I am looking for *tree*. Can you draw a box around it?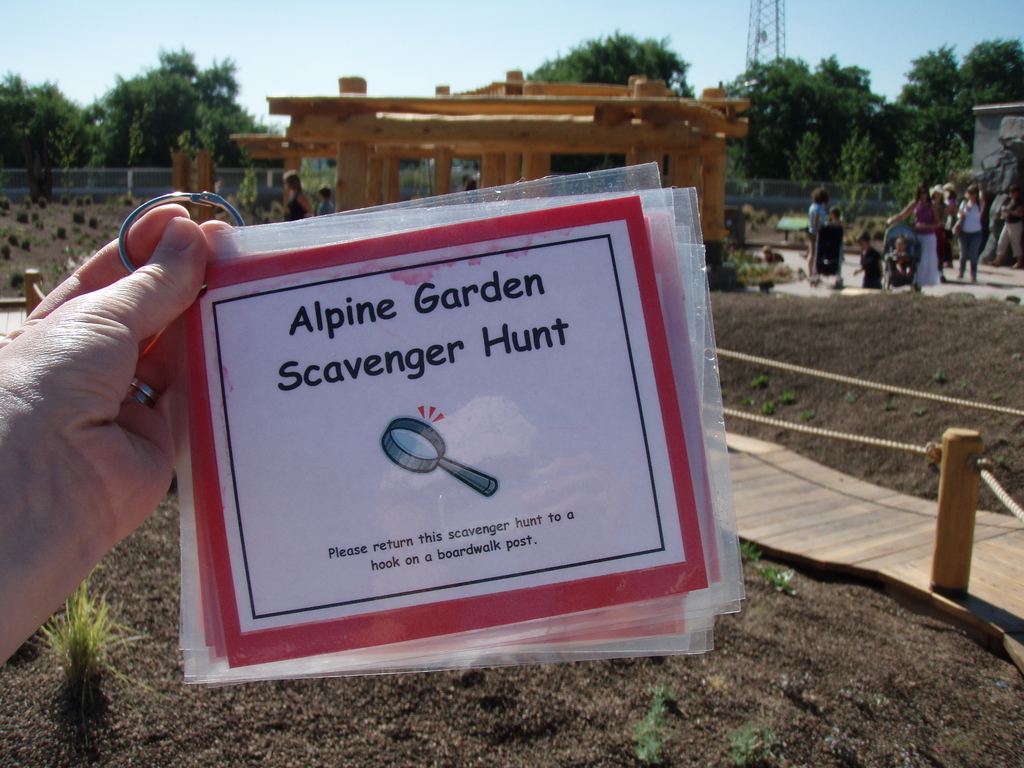
Sure, the bounding box is bbox=(525, 29, 701, 181).
